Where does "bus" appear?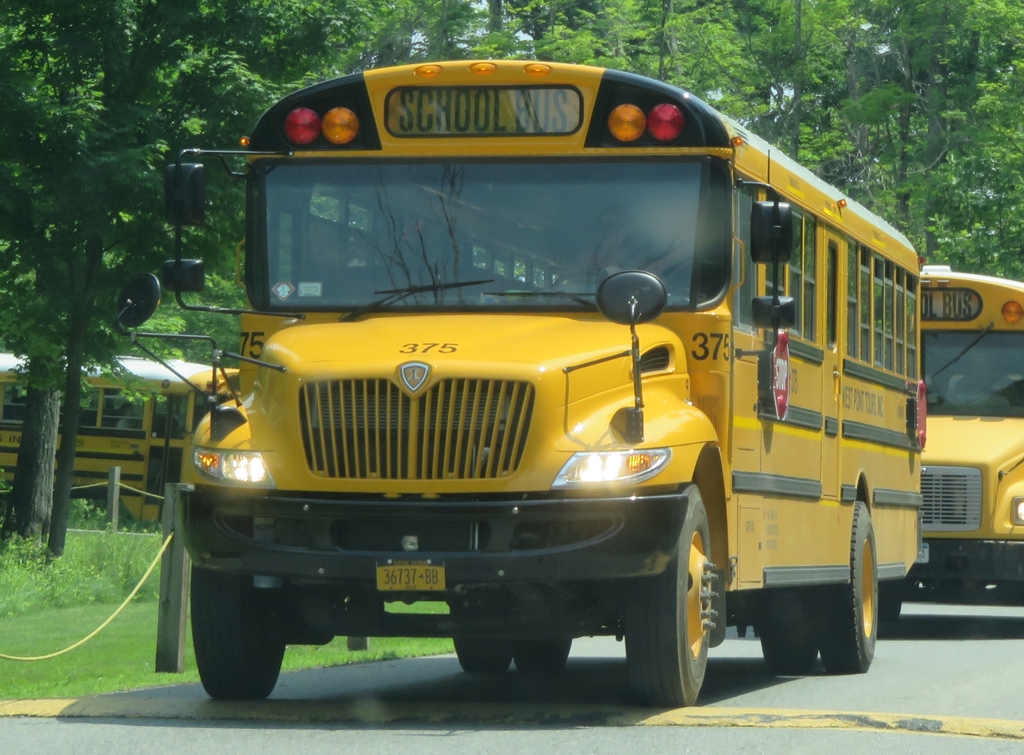
Appears at bbox=(913, 258, 1023, 600).
